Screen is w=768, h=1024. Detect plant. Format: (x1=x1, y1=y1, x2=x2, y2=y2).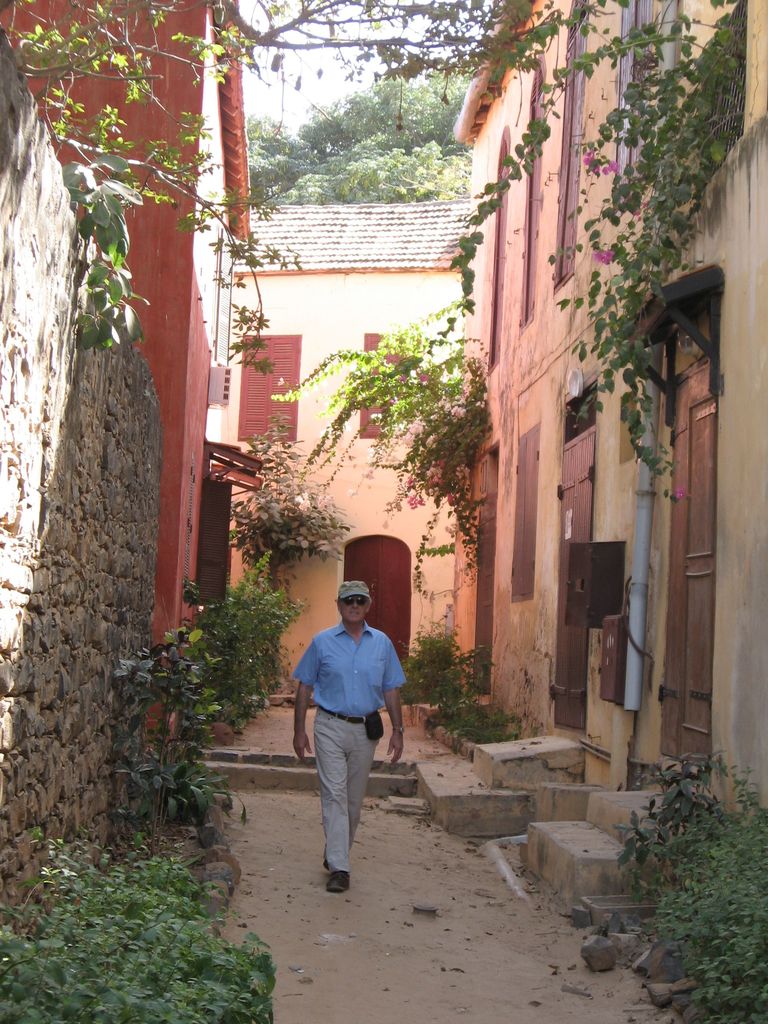
(x1=445, y1=0, x2=747, y2=507).
